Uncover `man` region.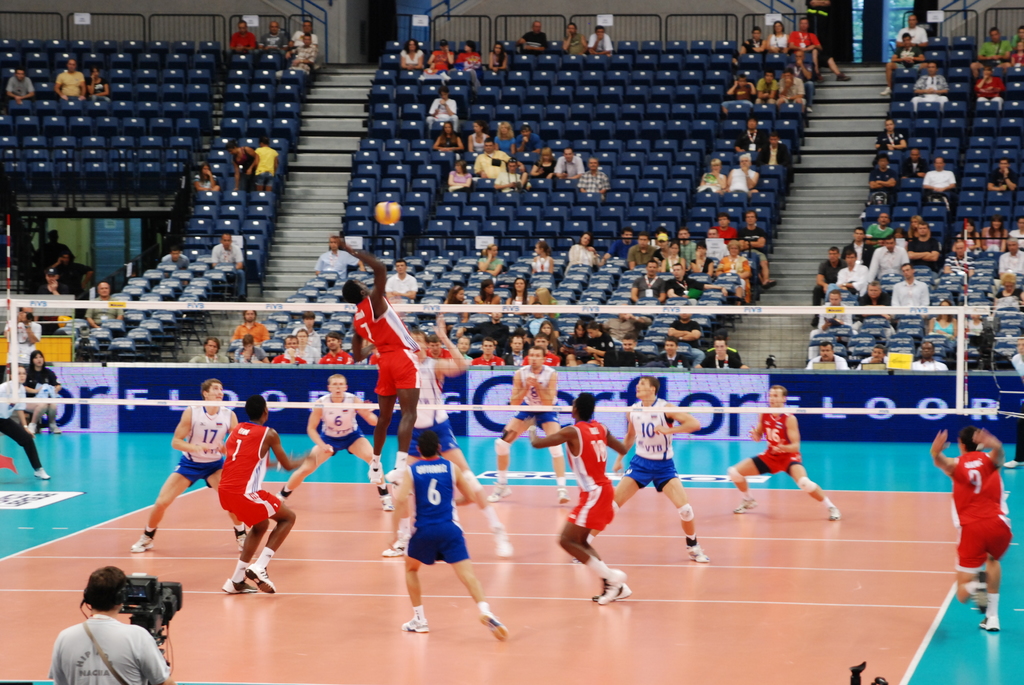
Uncovered: bbox(993, 240, 1023, 282).
